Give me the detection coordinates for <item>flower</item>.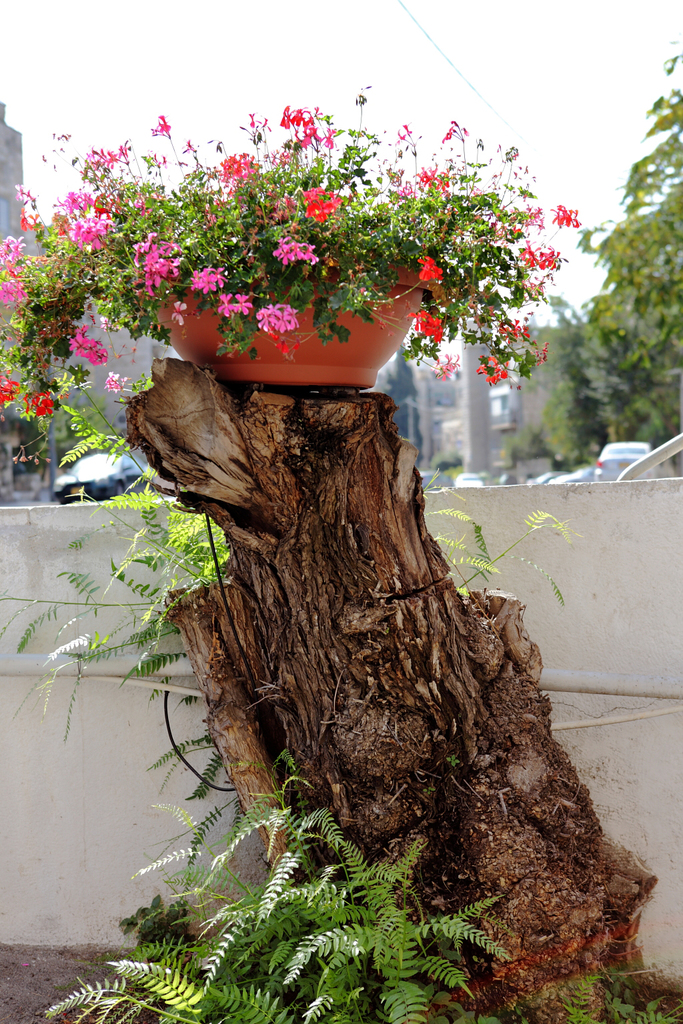
<bbox>0, 375, 23, 407</bbox>.
